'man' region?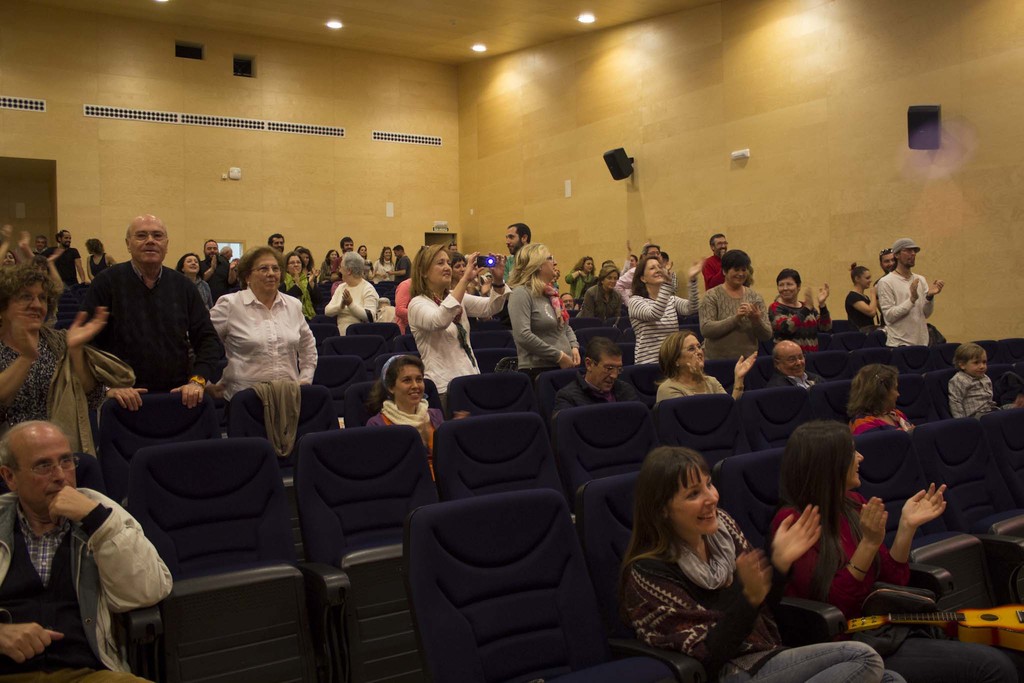
7 420 159 659
